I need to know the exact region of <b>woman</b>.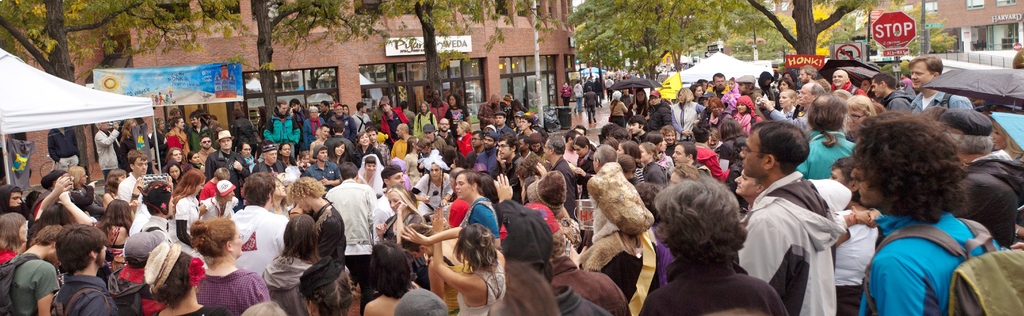
Region: (259,212,323,315).
